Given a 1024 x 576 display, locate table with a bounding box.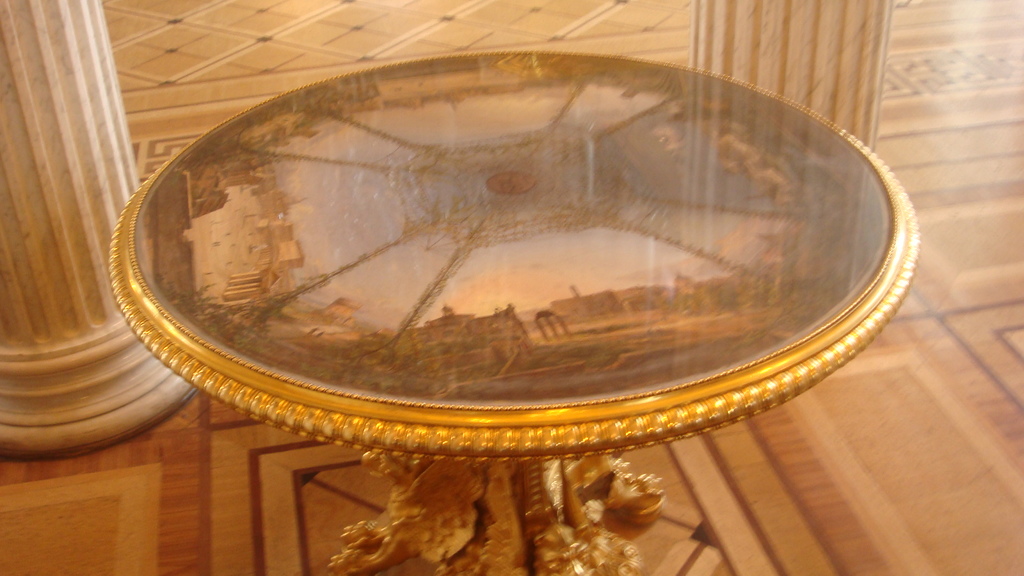
Located: [108, 49, 922, 575].
